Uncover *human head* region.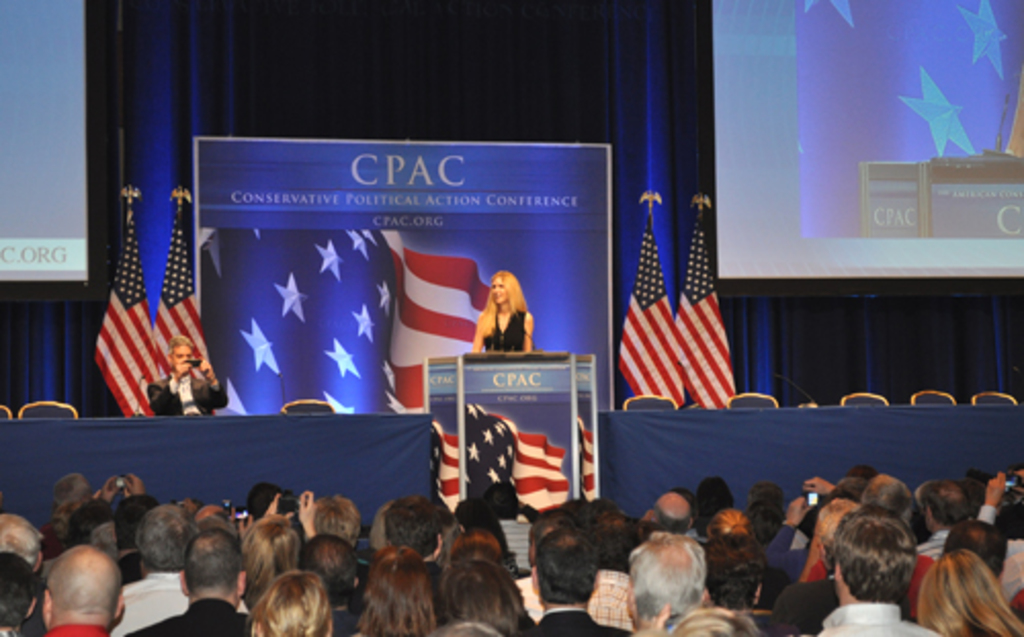
Uncovered: (left=164, top=340, right=197, bottom=379).
